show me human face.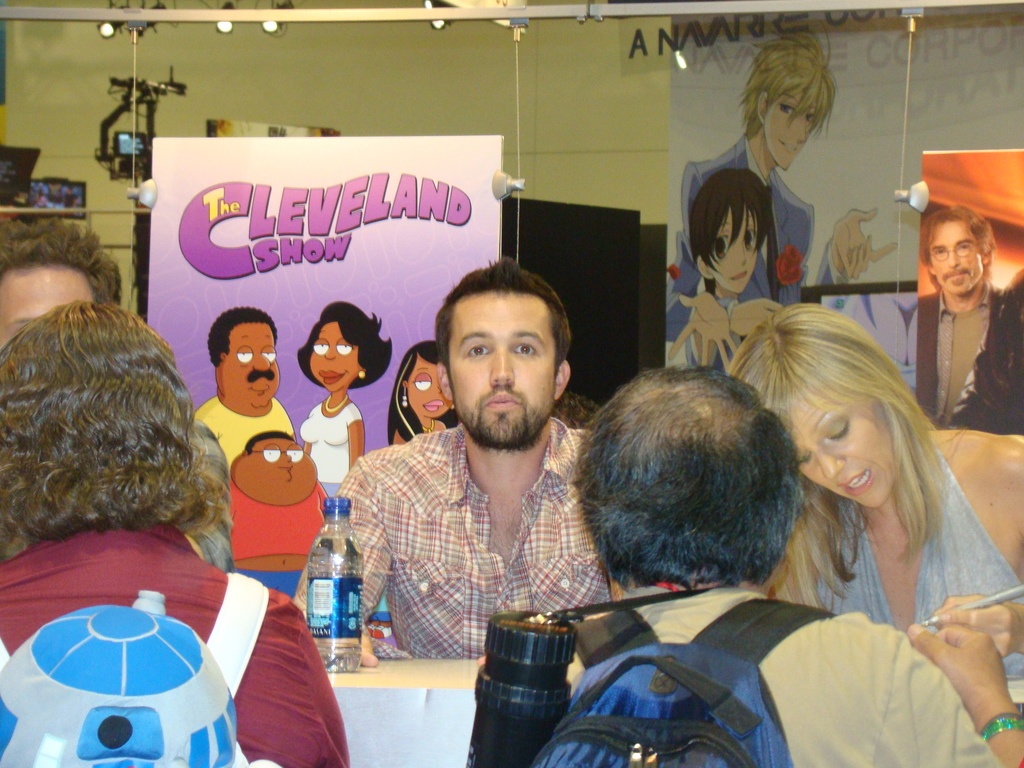
human face is here: {"x1": 792, "y1": 396, "x2": 892, "y2": 504}.
